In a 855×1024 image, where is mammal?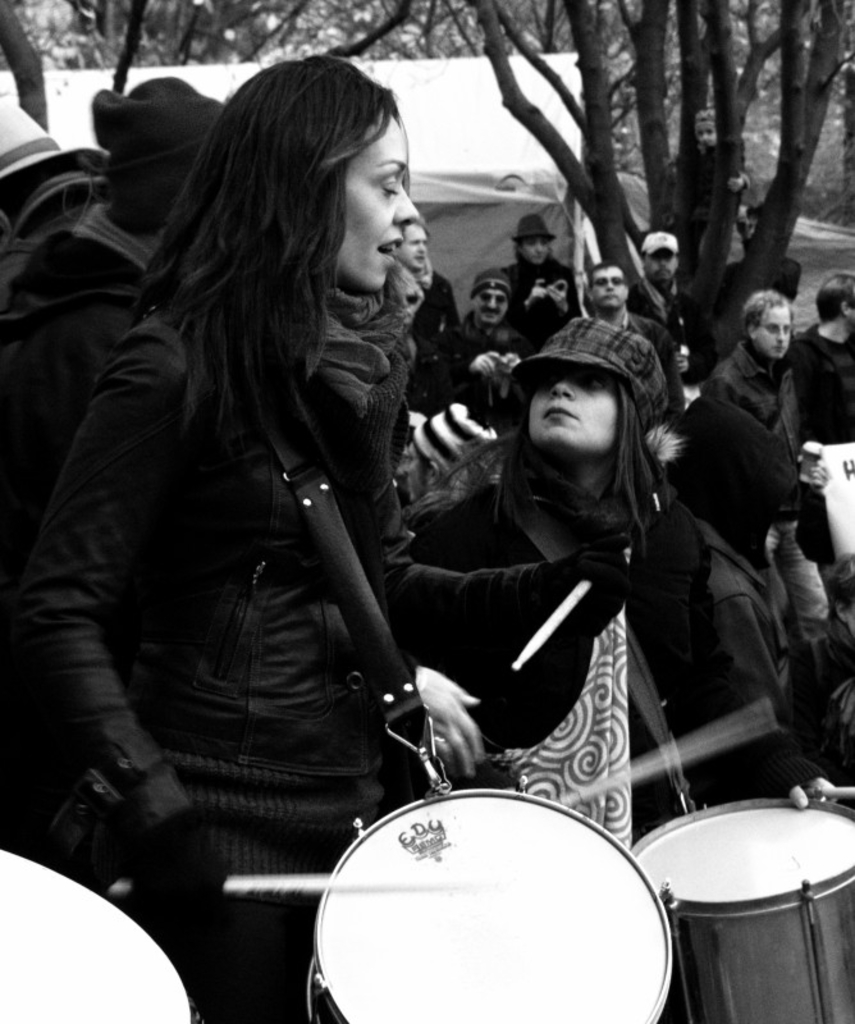
bbox(315, 310, 854, 1023).
